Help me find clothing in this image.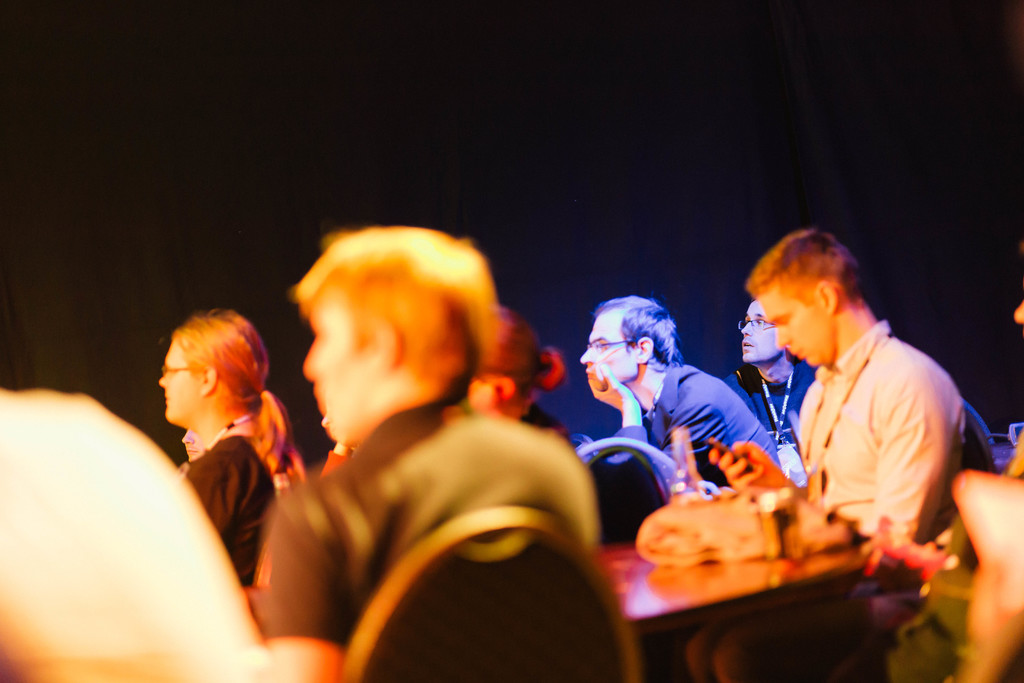
Found it: box(718, 359, 822, 453).
